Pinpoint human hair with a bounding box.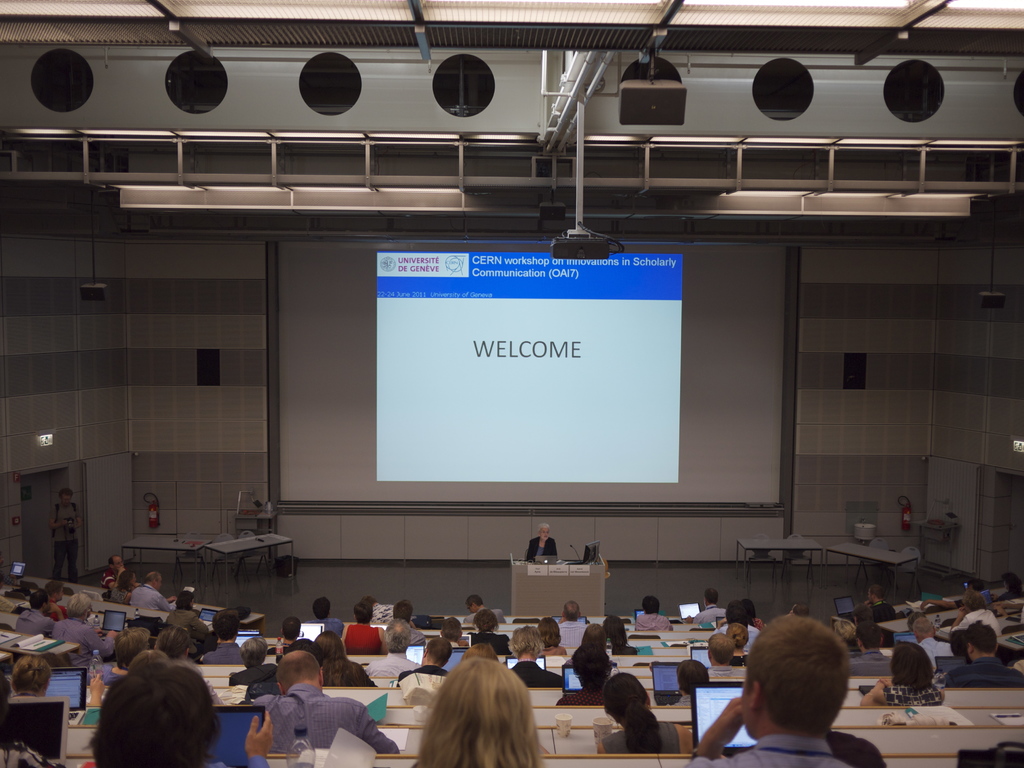
870:584:884:600.
